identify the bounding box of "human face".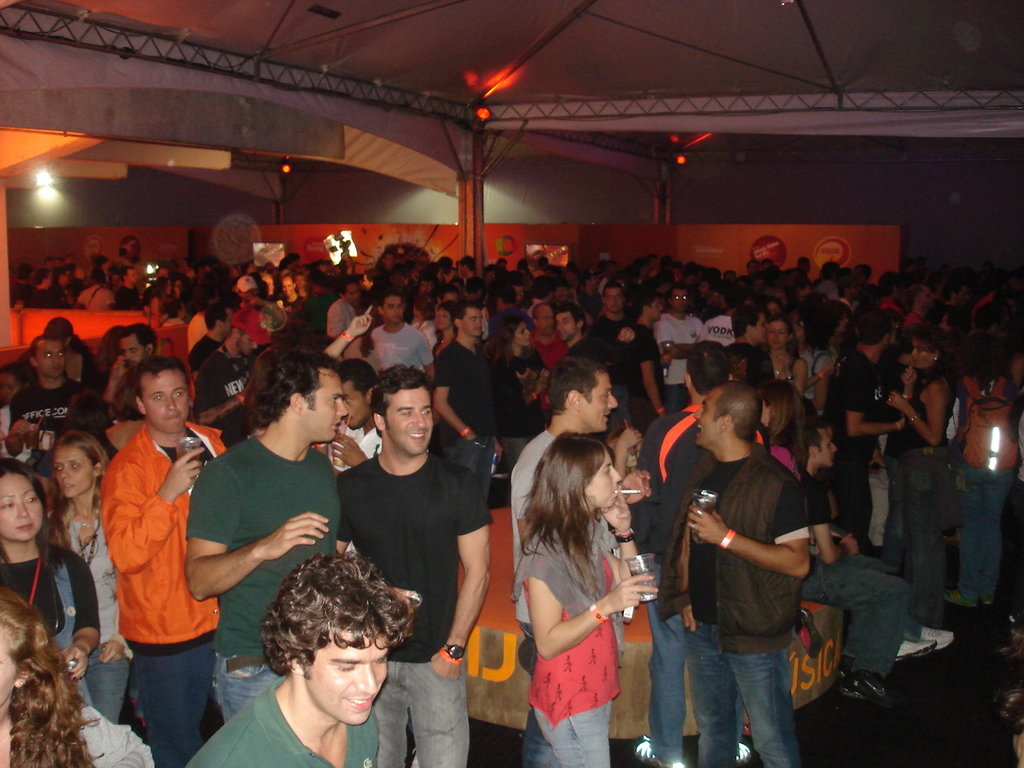
<box>818,430,834,467</box>.
